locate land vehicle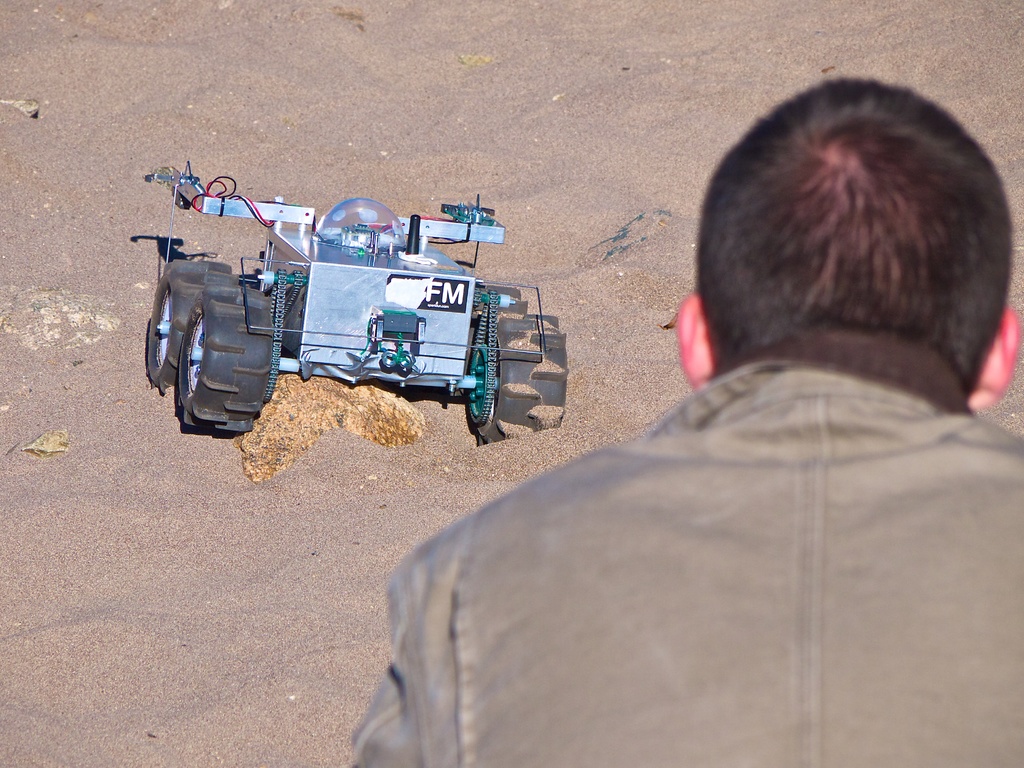
<box>142,166,570,447</box>
